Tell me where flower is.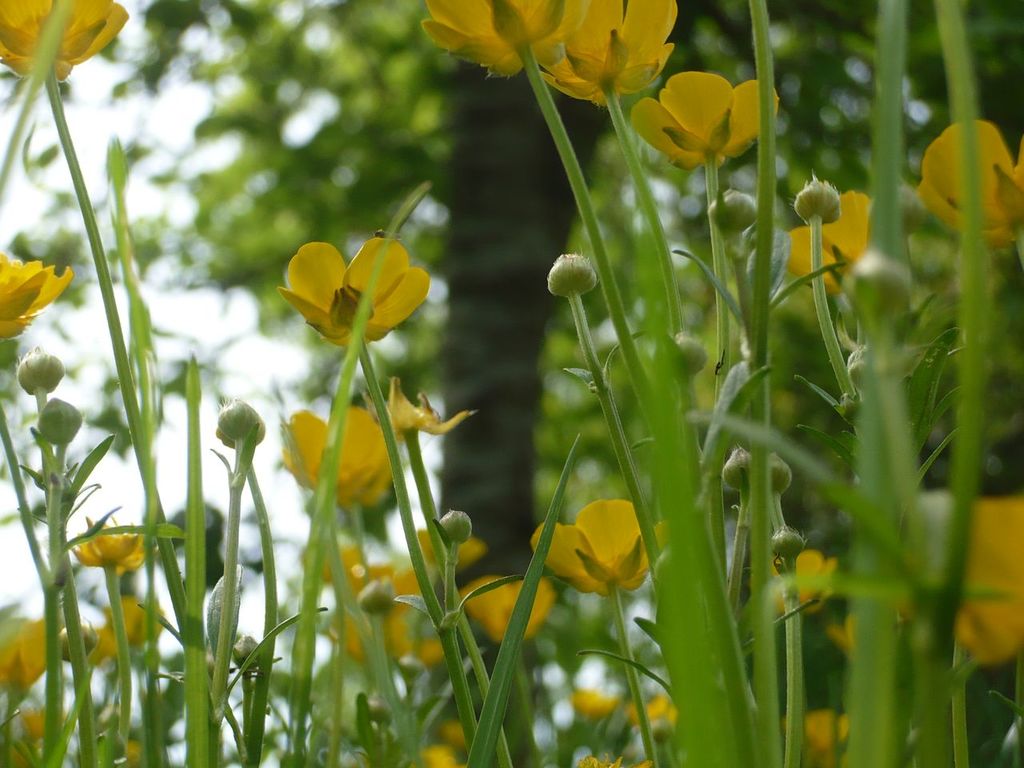
flower is at [282,406,397,509].
